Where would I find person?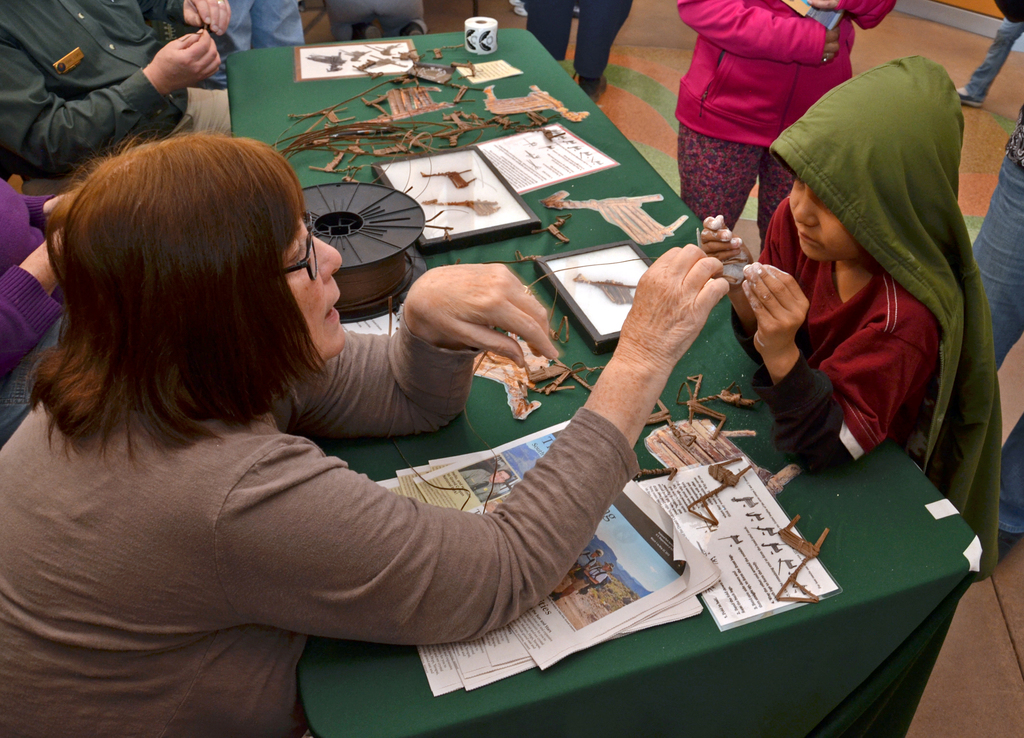
At x1=704 y1=41 x2=1002 y2=566.
